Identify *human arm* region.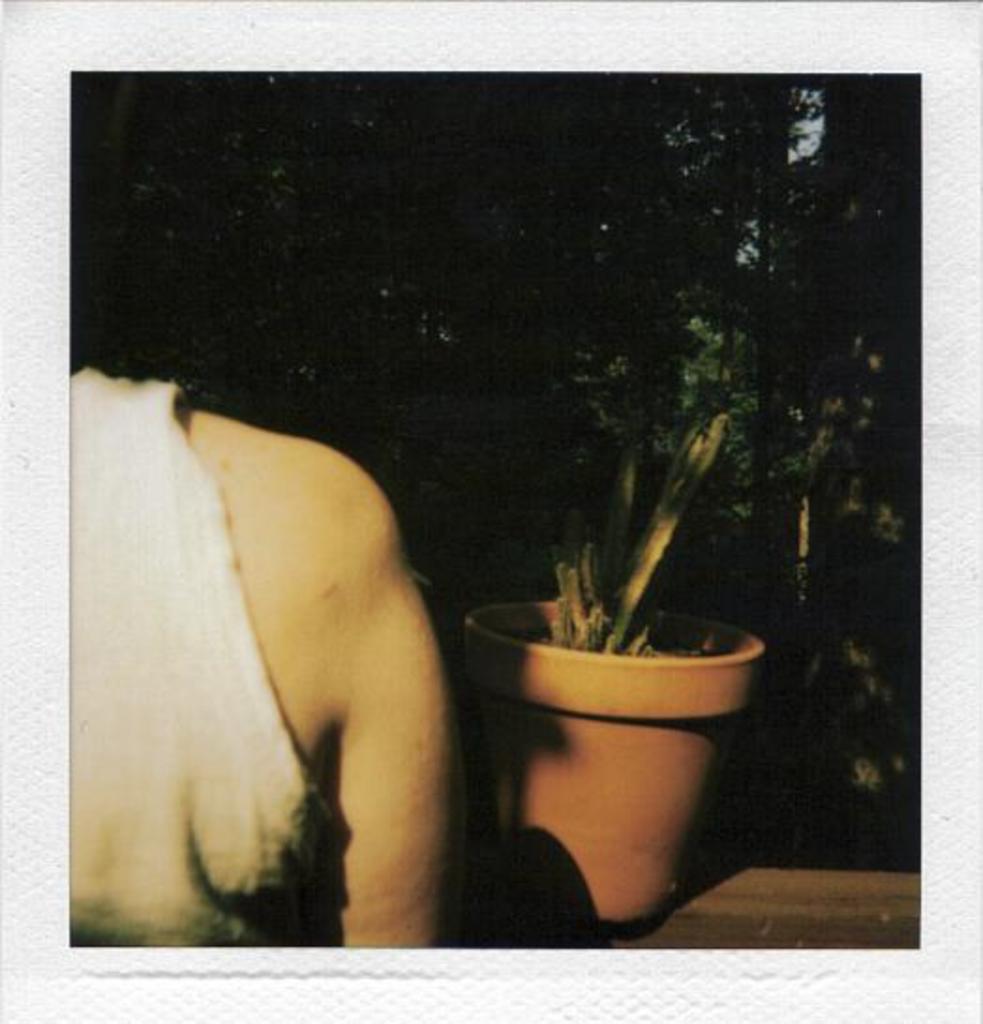
Region: [x1=341, y1=580, x2=467, y2=994].
